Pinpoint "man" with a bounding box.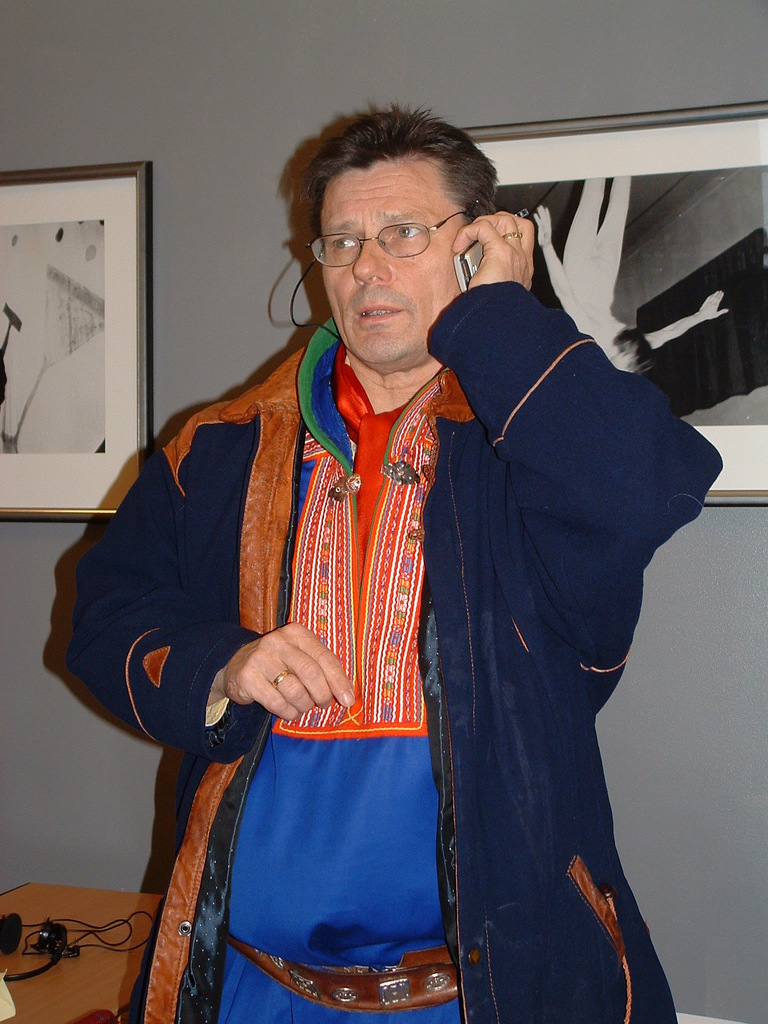
box(137, 116, 643, 1000).
